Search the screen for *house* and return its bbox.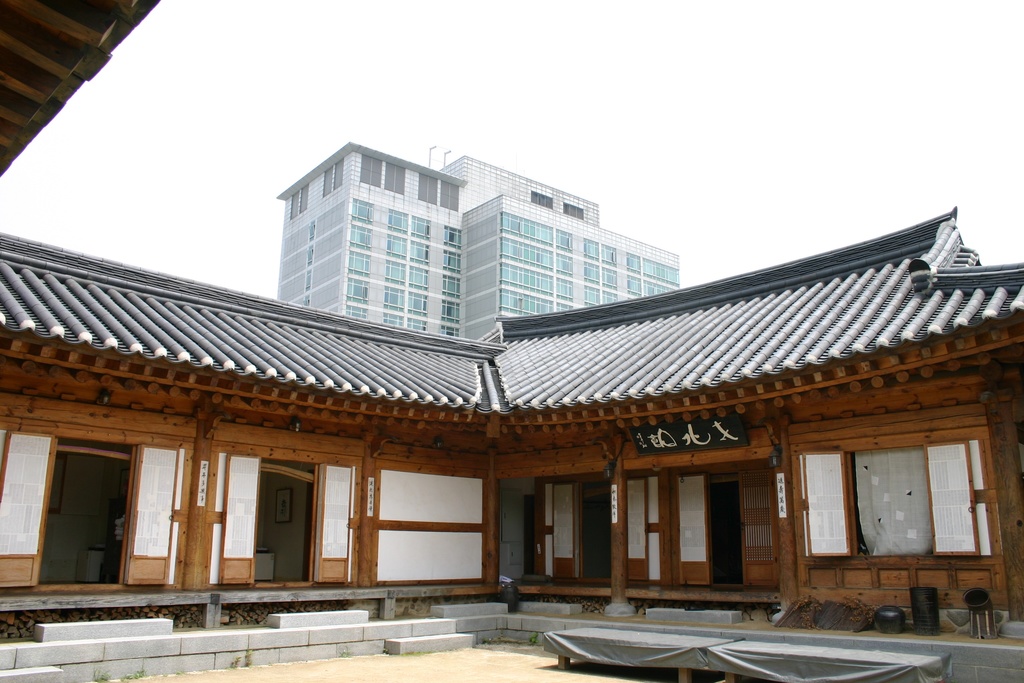
Found: left=0, top=201, right=1023, bottom=682.
